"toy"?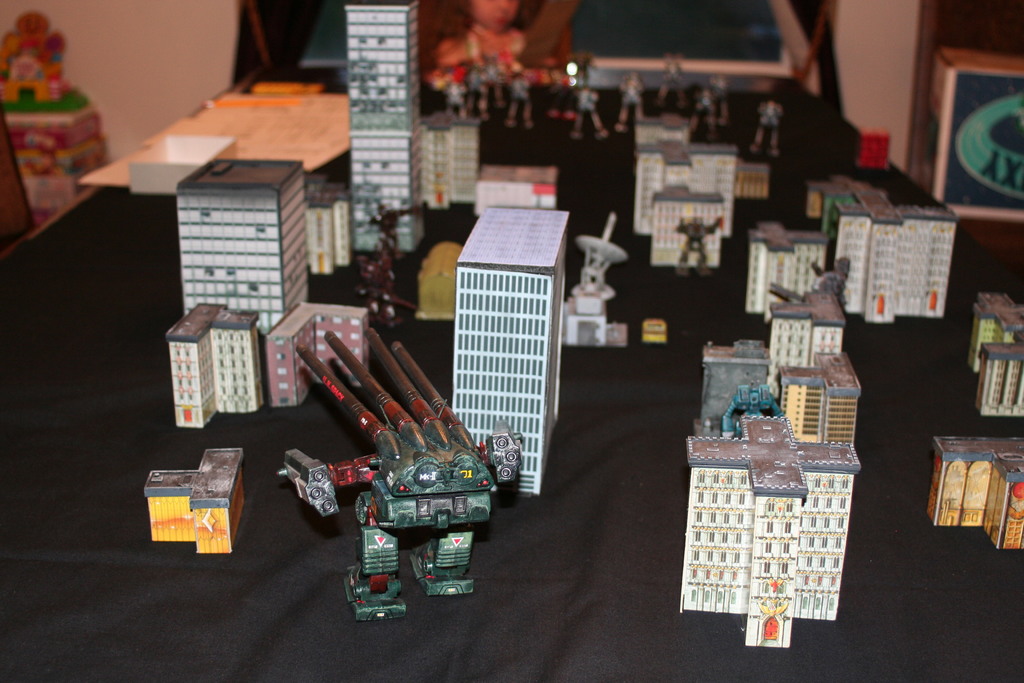
x1=974 y1=342 x2=1022 y2=418
